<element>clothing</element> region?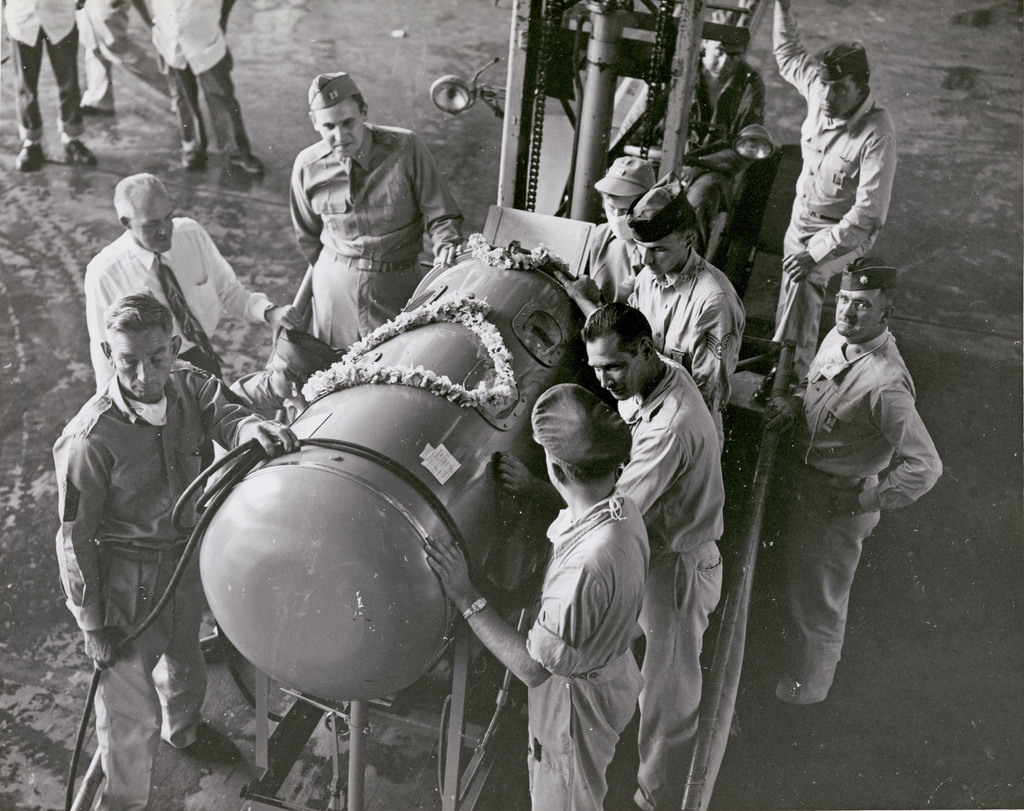
left=632, top=38, right=763, bottom=266
